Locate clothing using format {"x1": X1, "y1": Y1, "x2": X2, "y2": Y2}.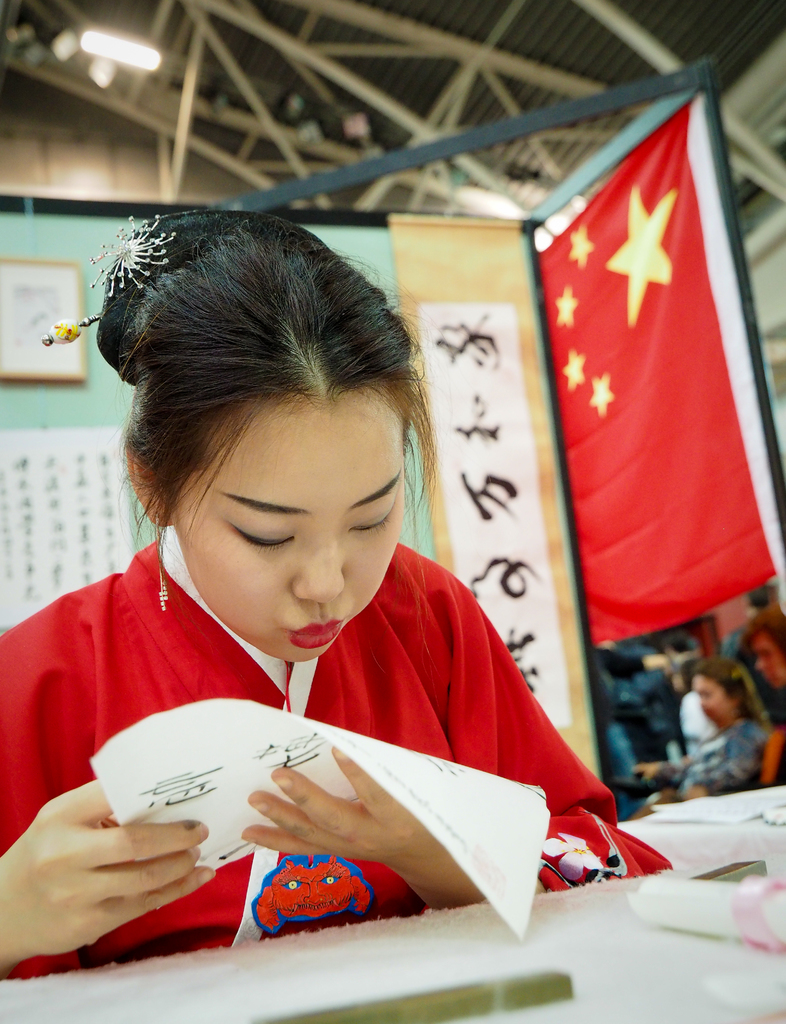
{"x1": 1, "y1": 481, "x2": 607, "y2": 943}.
